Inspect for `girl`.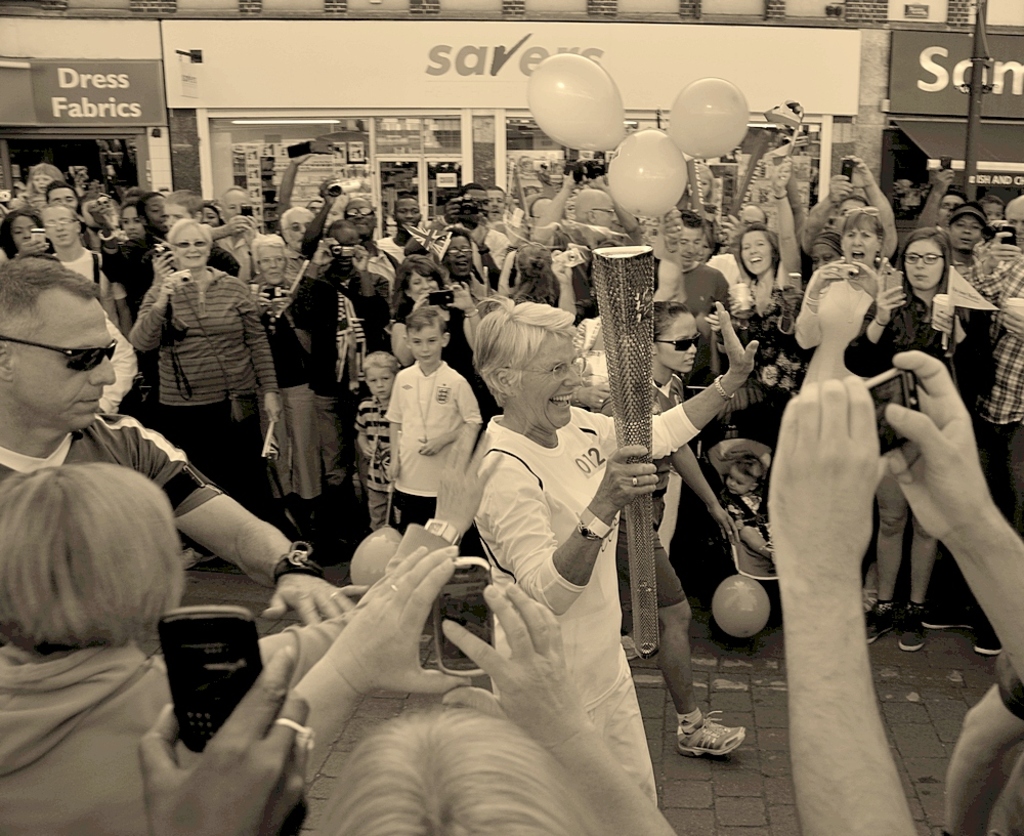
Inspection: box=[0, 452, 478, 834].
